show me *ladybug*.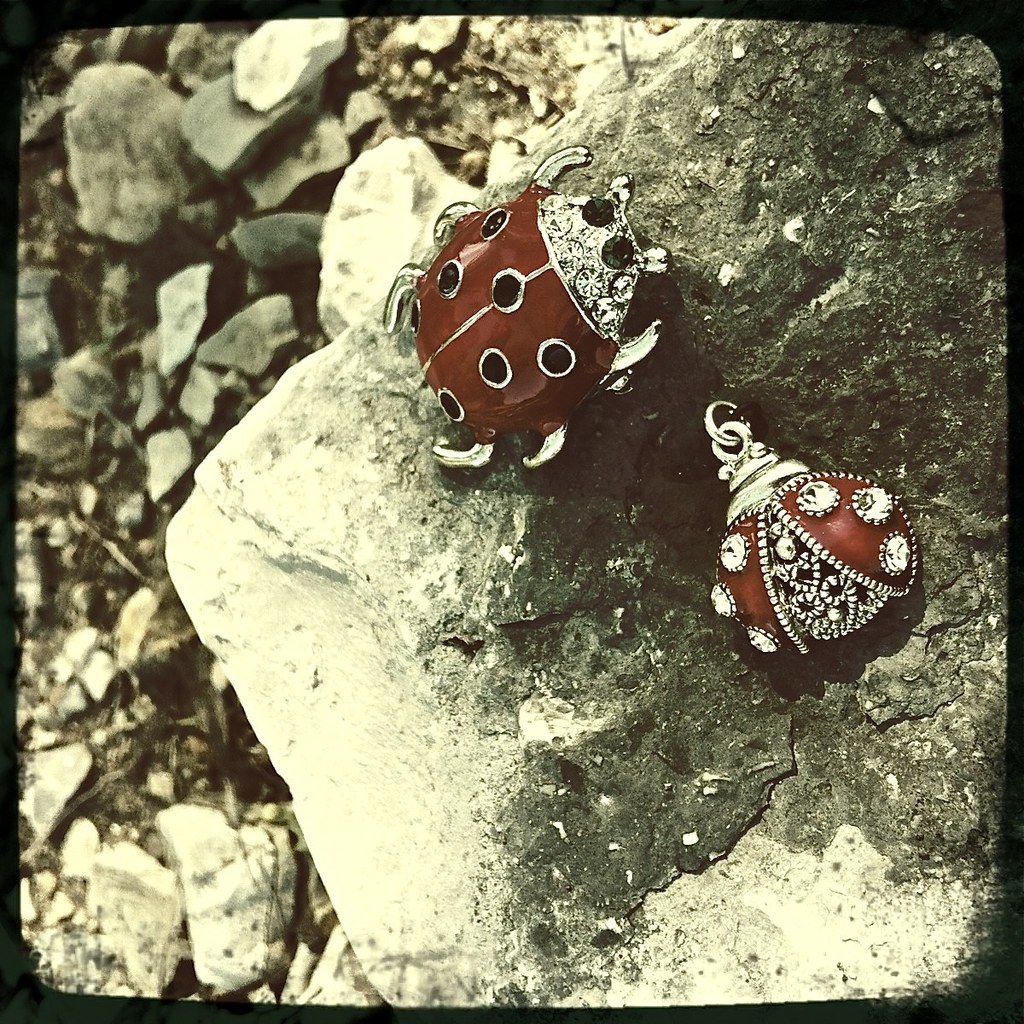
*ladybug* is here: 707 393 918 666.
